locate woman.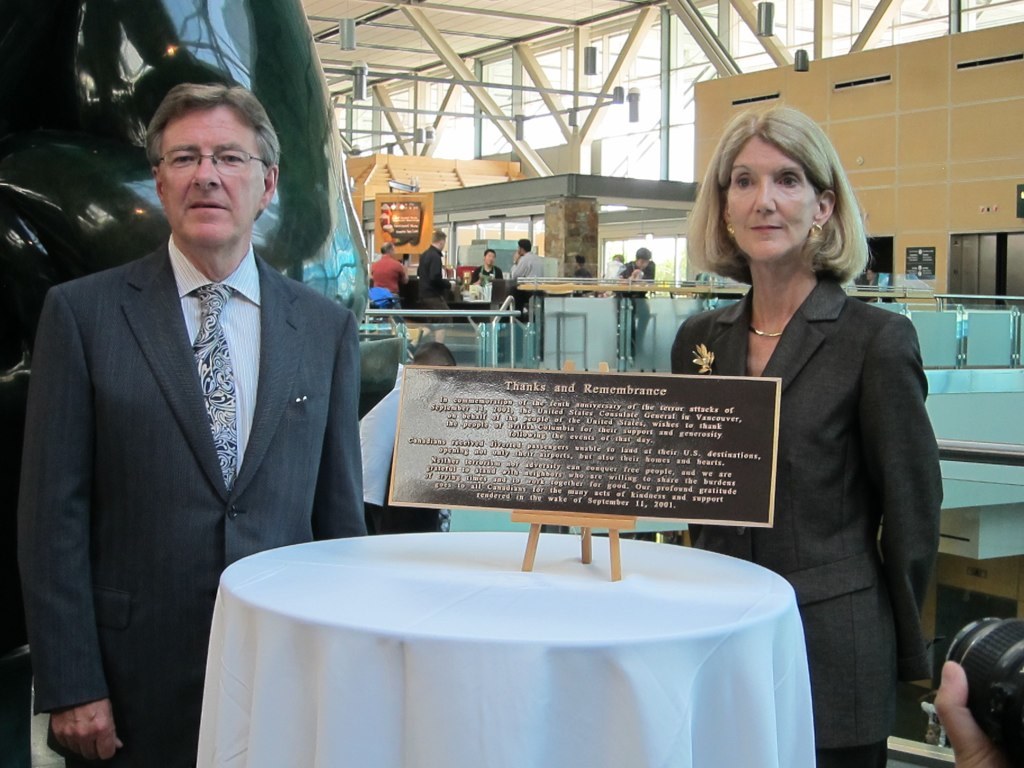
Bounding box: bbox=[657, 96, 926, 738].
